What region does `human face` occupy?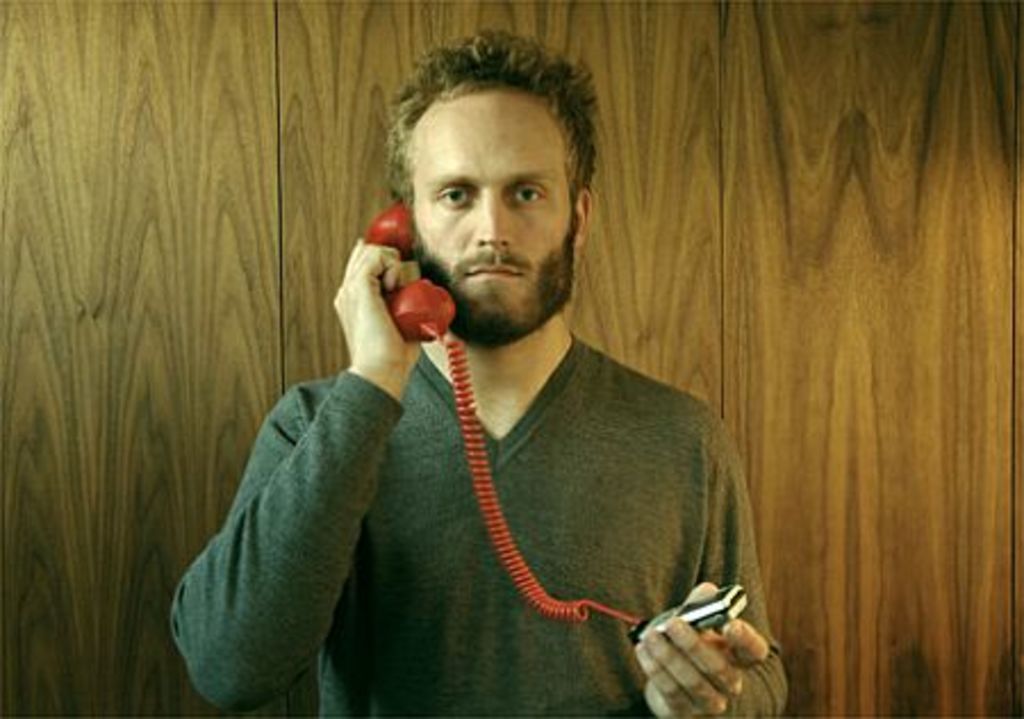
[414, 93, 578, 348].
